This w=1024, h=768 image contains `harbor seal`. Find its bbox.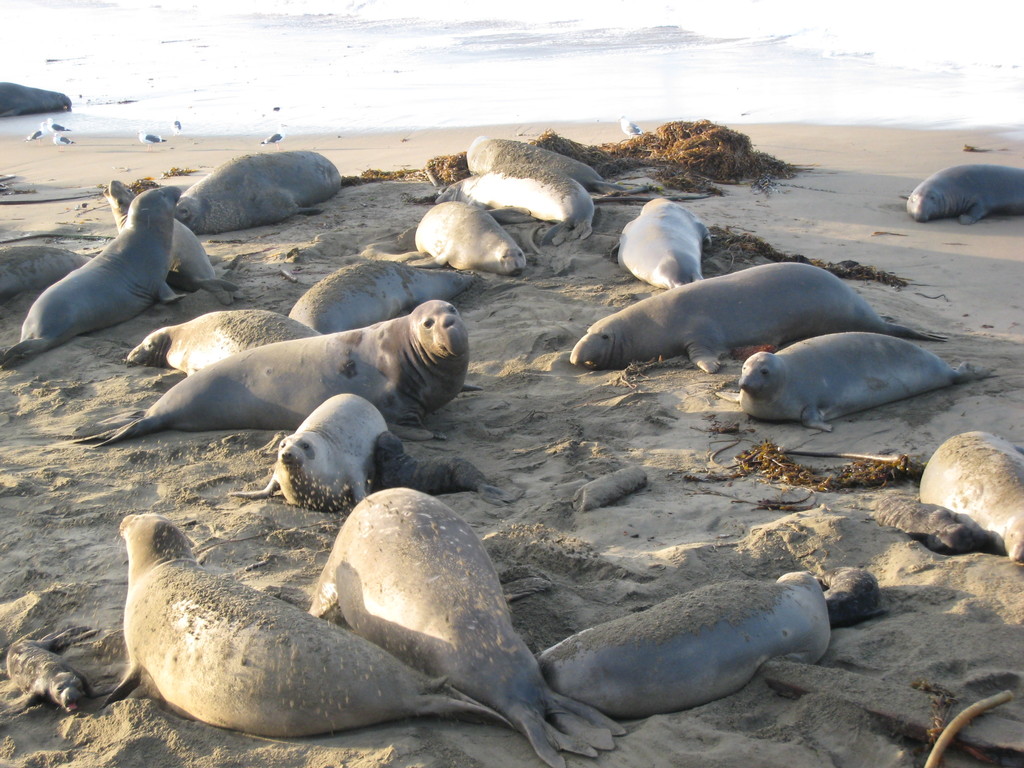
crop(567, 262, 952, 377).
